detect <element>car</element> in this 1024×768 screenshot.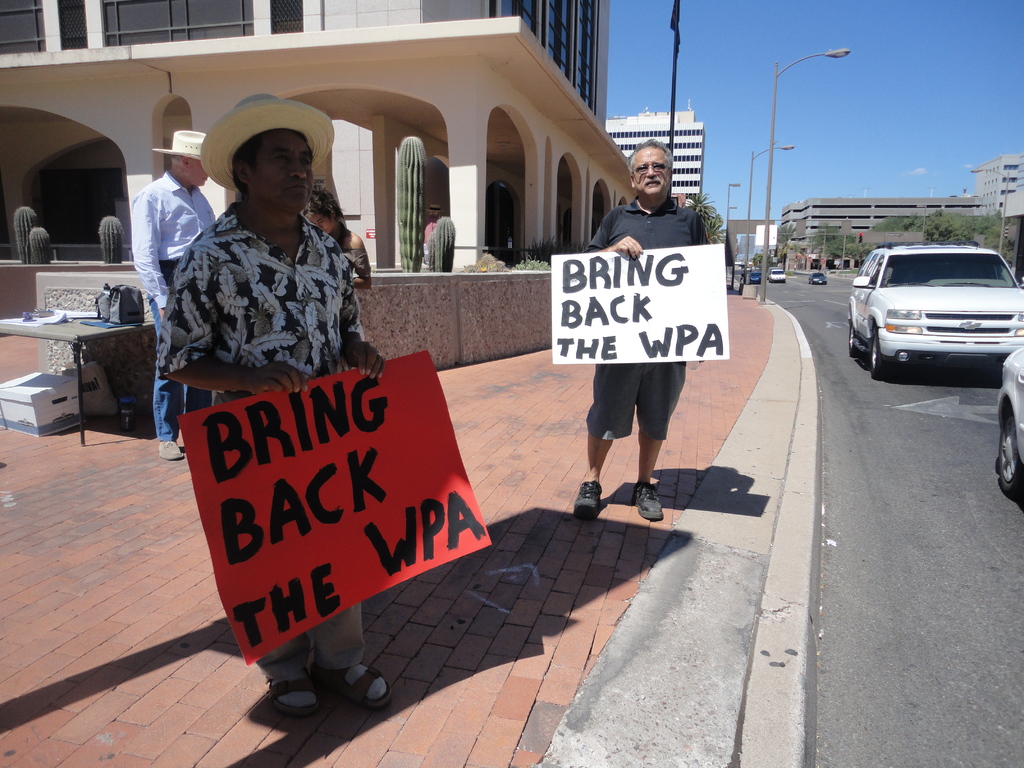
Detection: left=996, top=346, right=1023, bottom=490.
